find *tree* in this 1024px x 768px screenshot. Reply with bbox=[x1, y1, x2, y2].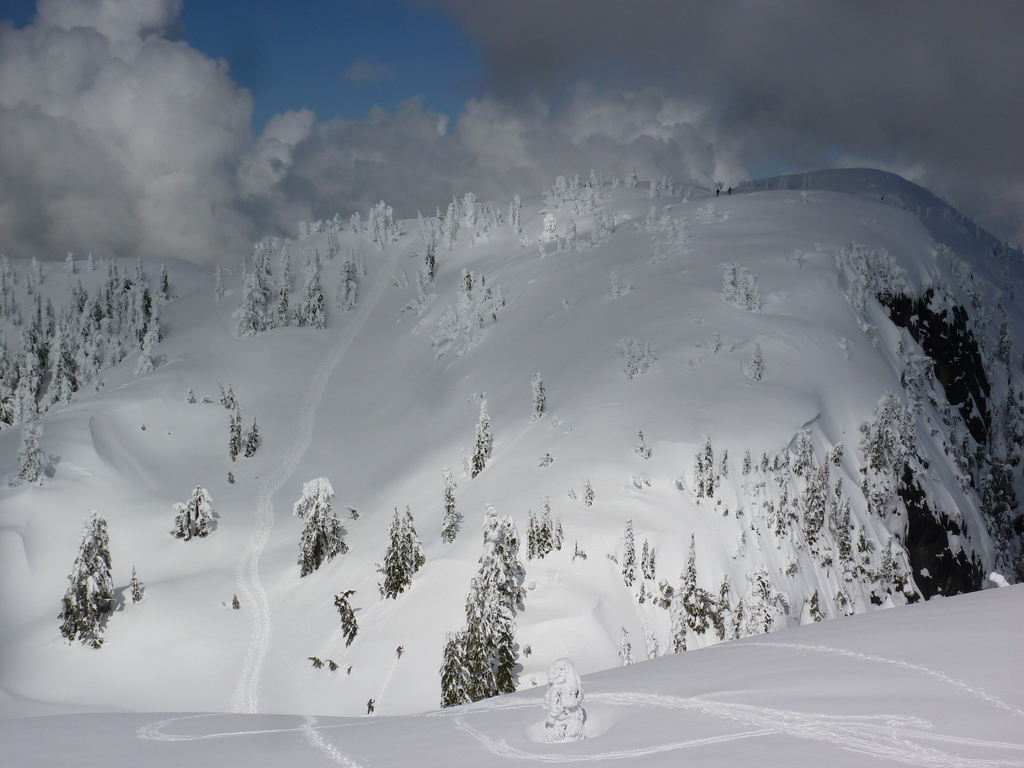
bbox=[690, 586, 714, 627].
